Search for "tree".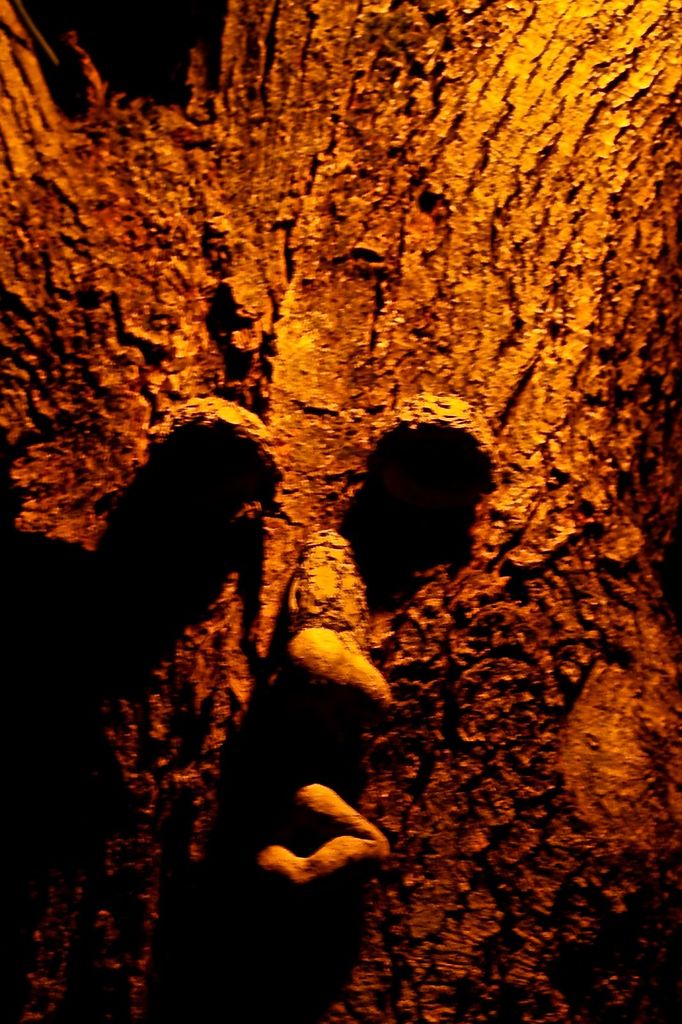
Found at <bbox>0, 0, 679, 1014</bbox>.
